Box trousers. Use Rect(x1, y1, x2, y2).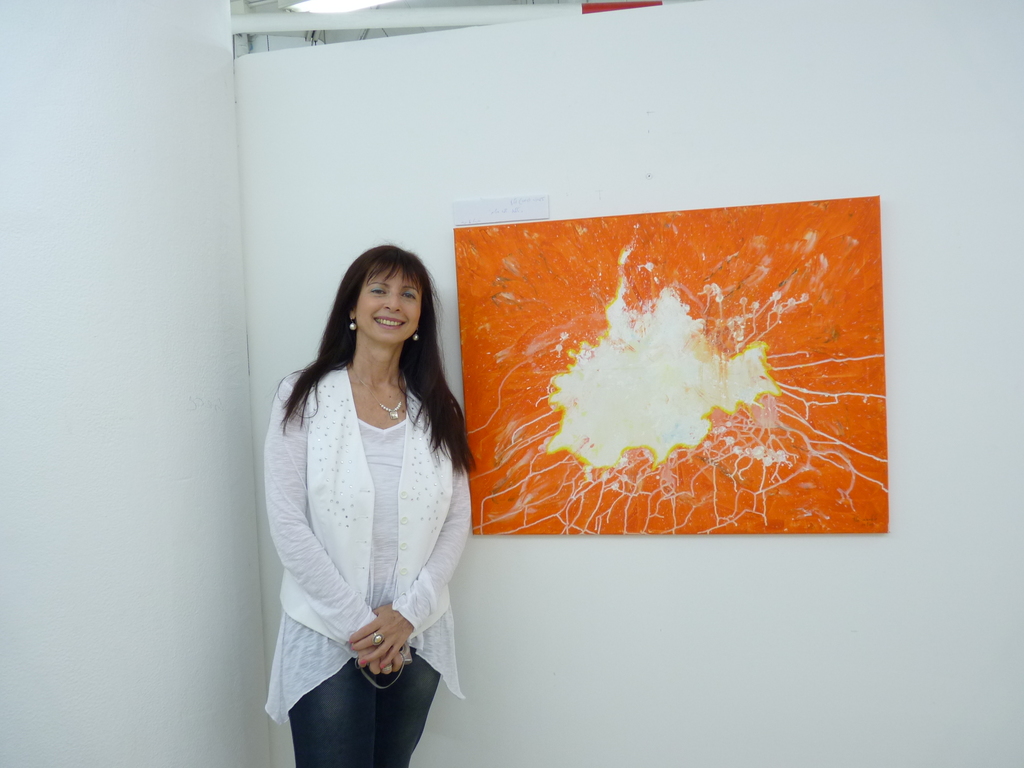
Rect(294, 654, 442, 767).
